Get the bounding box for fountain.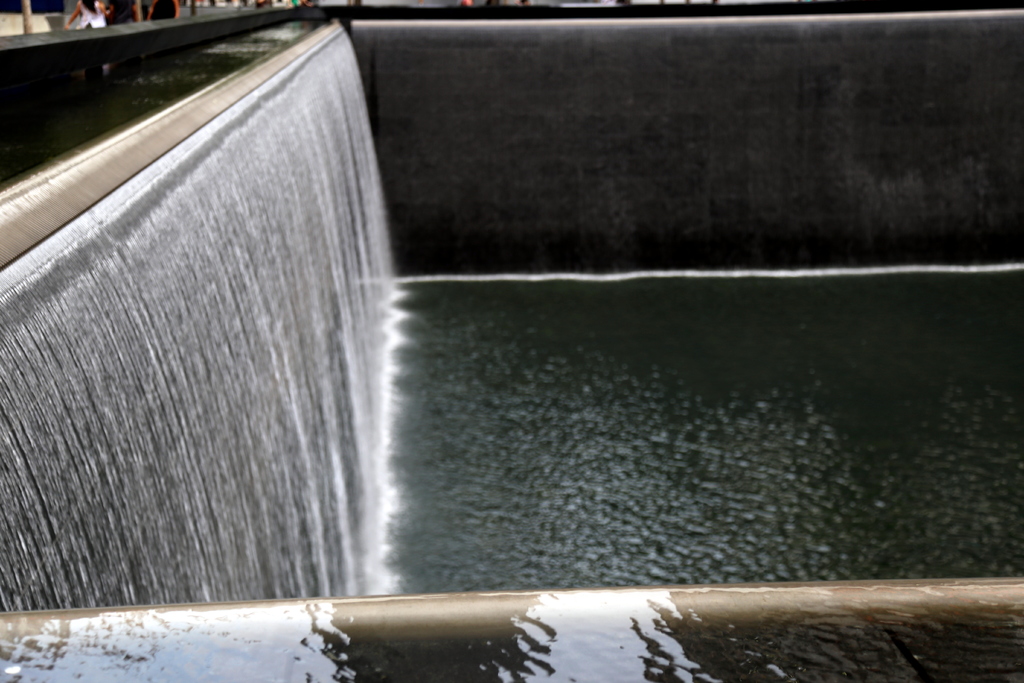
select_region(0, 11, 1023, 682).
